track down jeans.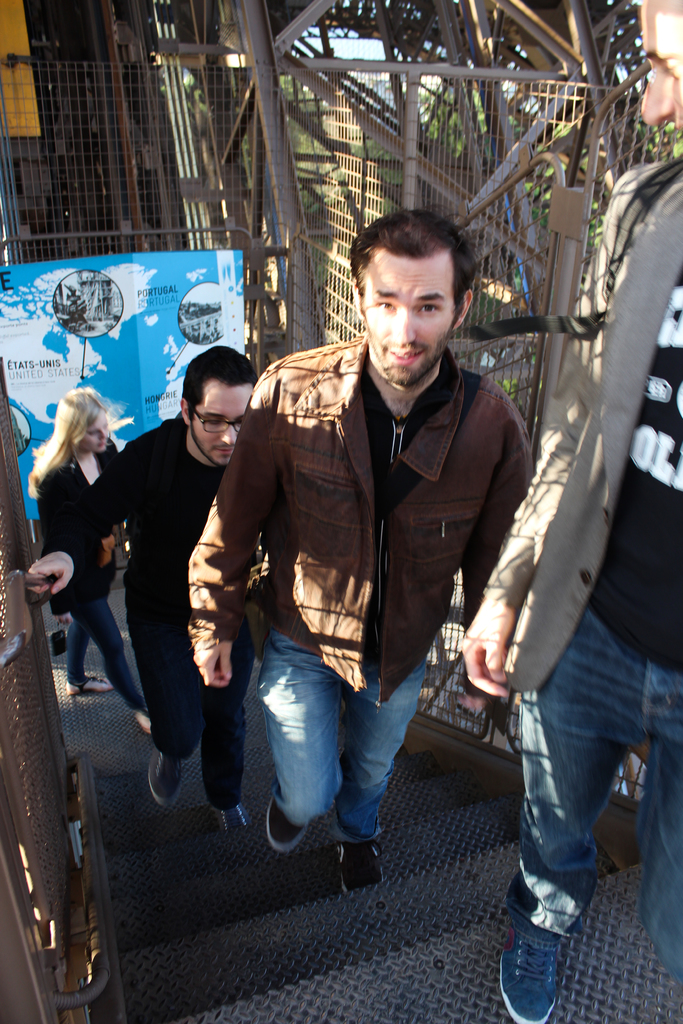
Tracked to [74,600,144,710].
